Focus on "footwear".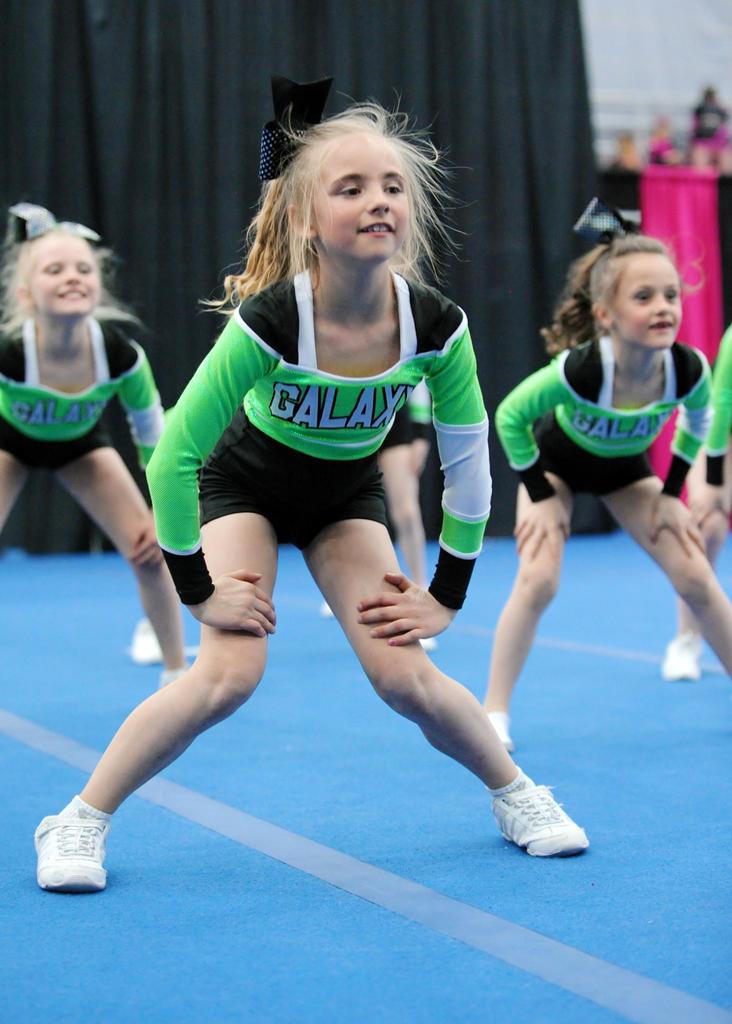
Focused at [x1=419, y1=630, x2=442, y2=653].
